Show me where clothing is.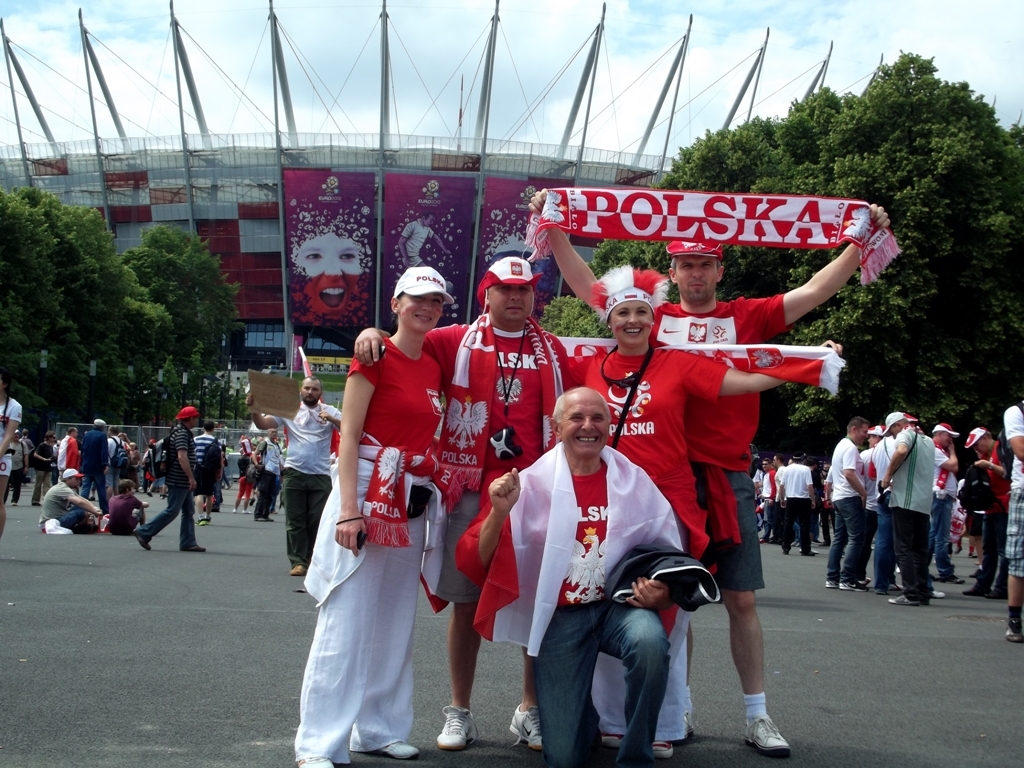
clothing is at x1=51, y1=437, x2=65, y2=476.
